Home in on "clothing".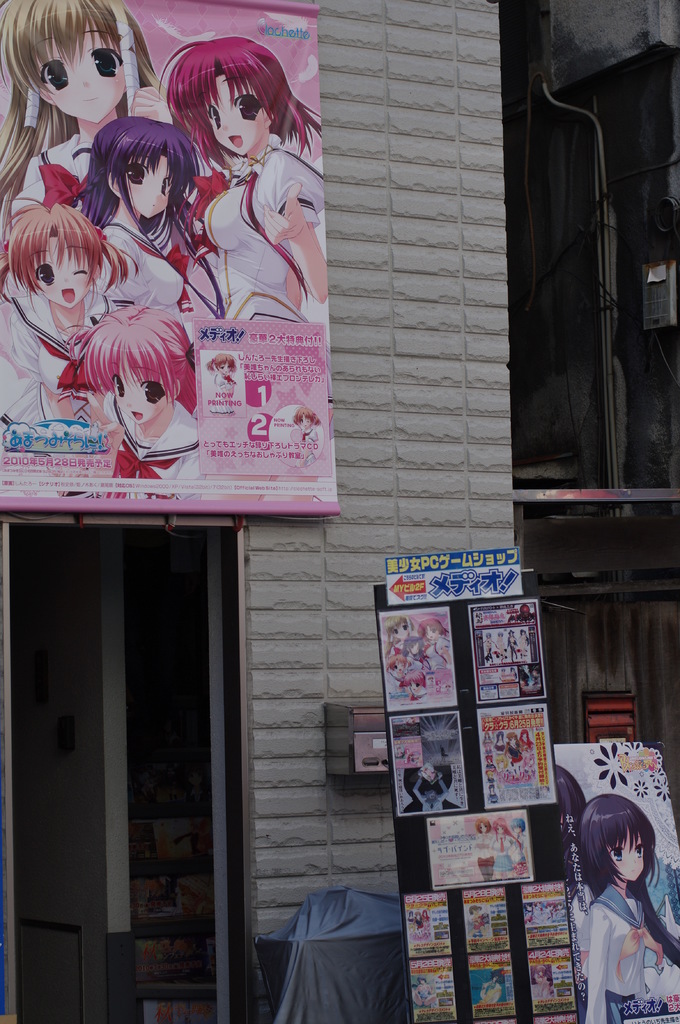
Homed in at box=[0, 280, 177, 438].
